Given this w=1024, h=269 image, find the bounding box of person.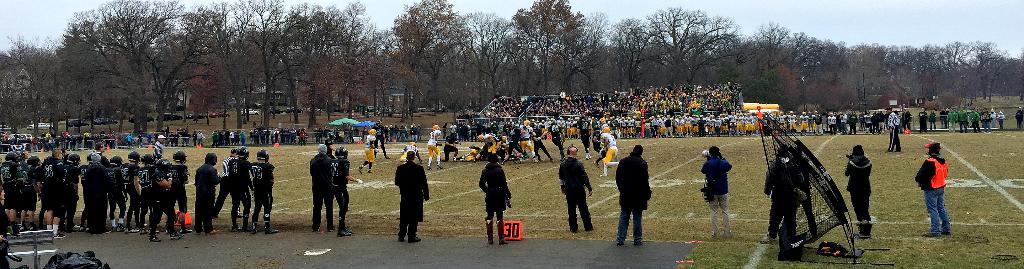
locate(560, 149, 589, 232).
